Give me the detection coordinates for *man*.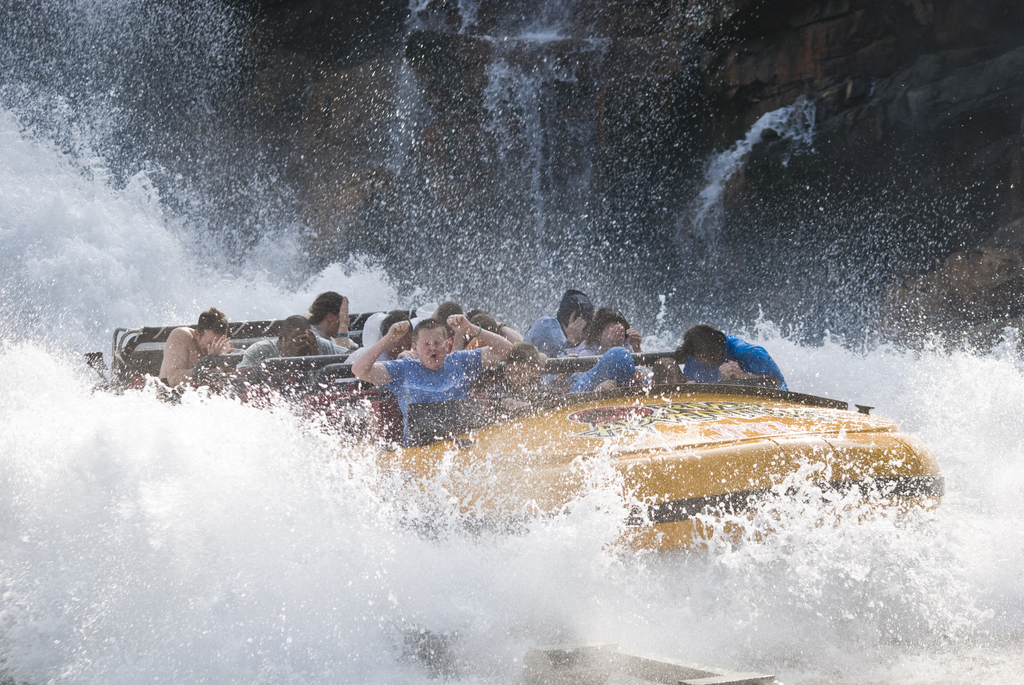
<bbox>159, 307, 235, 387</bbox>.
